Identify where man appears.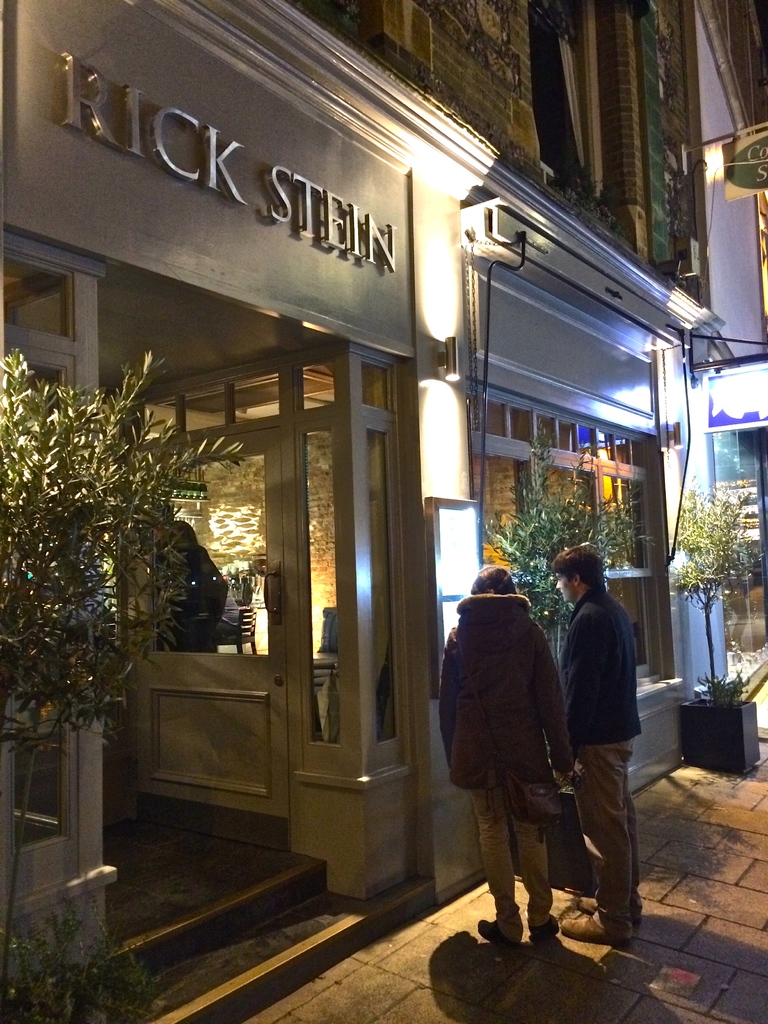
Appears at [551, 543, 640, 951].
